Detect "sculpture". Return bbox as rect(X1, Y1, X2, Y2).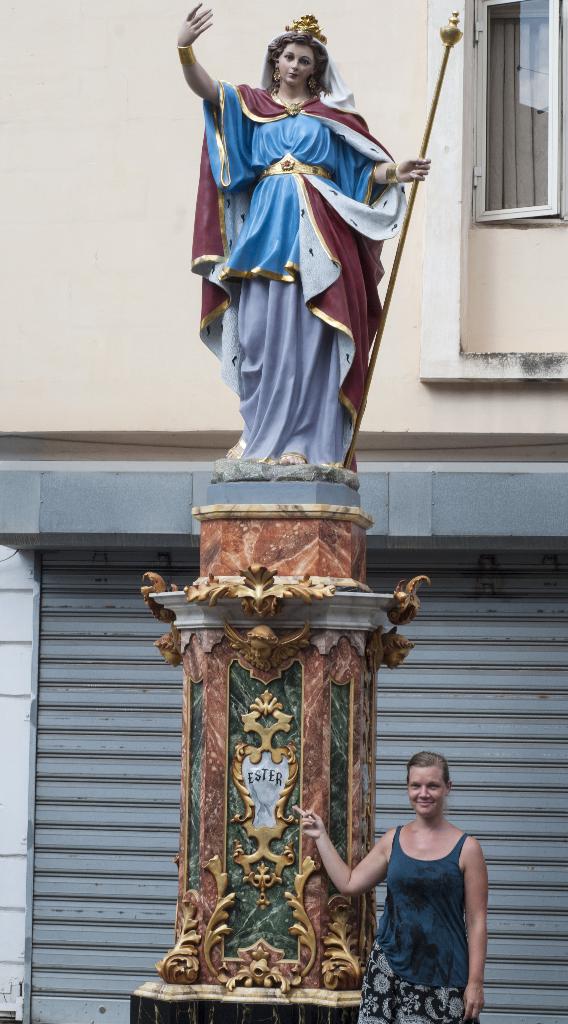
rect(169, 0, 463, 488).
